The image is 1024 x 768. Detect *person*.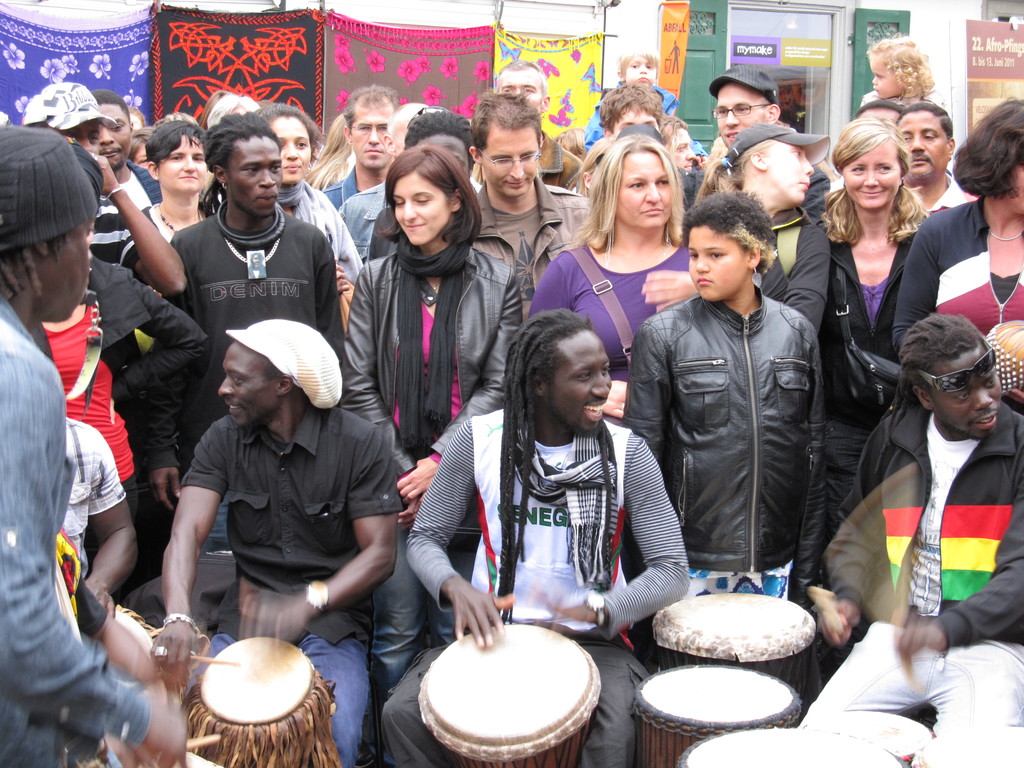
Detection: 346/150/527/704.
